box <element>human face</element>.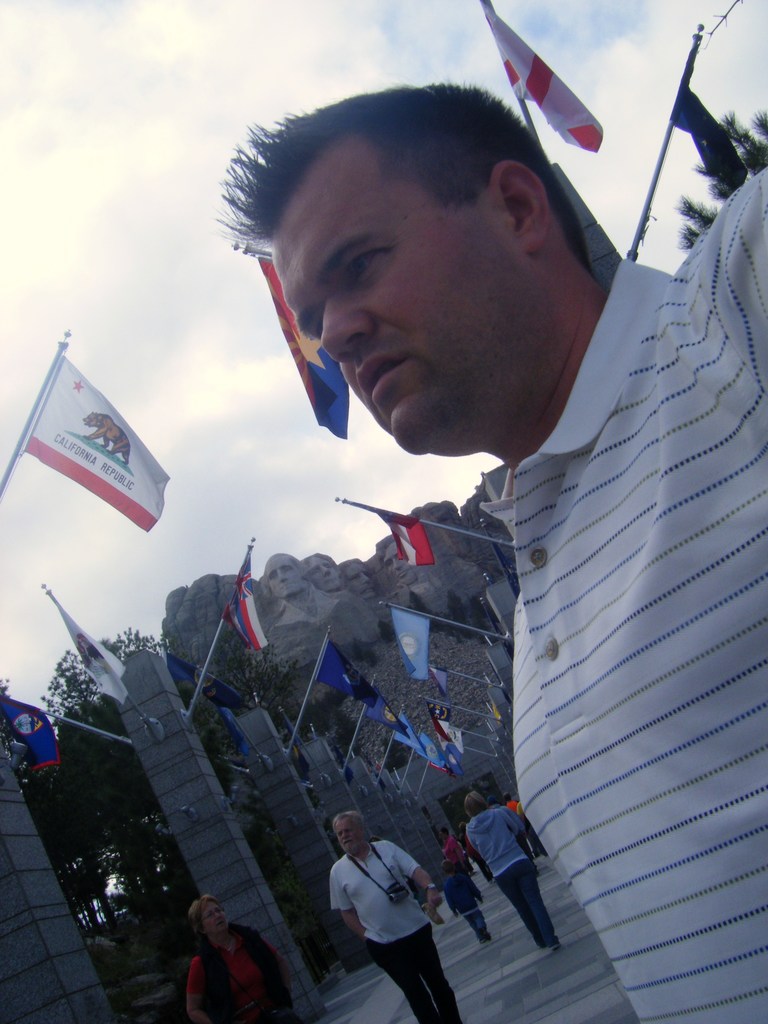
detection(271, 150, 530, 467).
